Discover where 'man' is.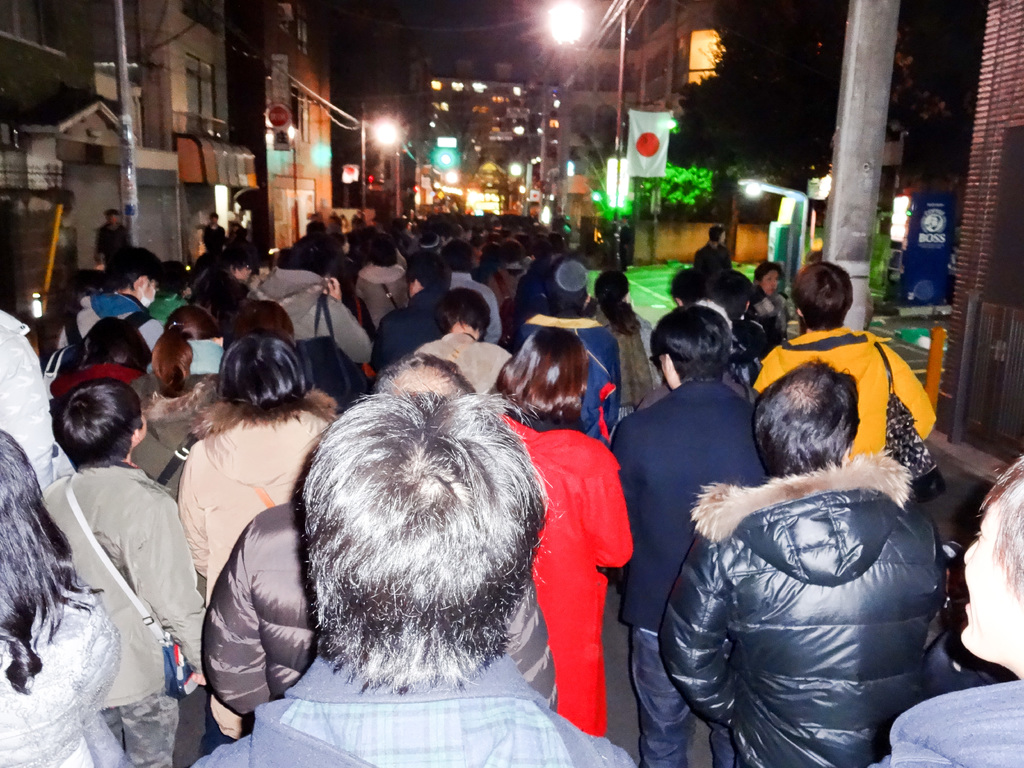
Discovered at <box>765,257,948,492</box>.
